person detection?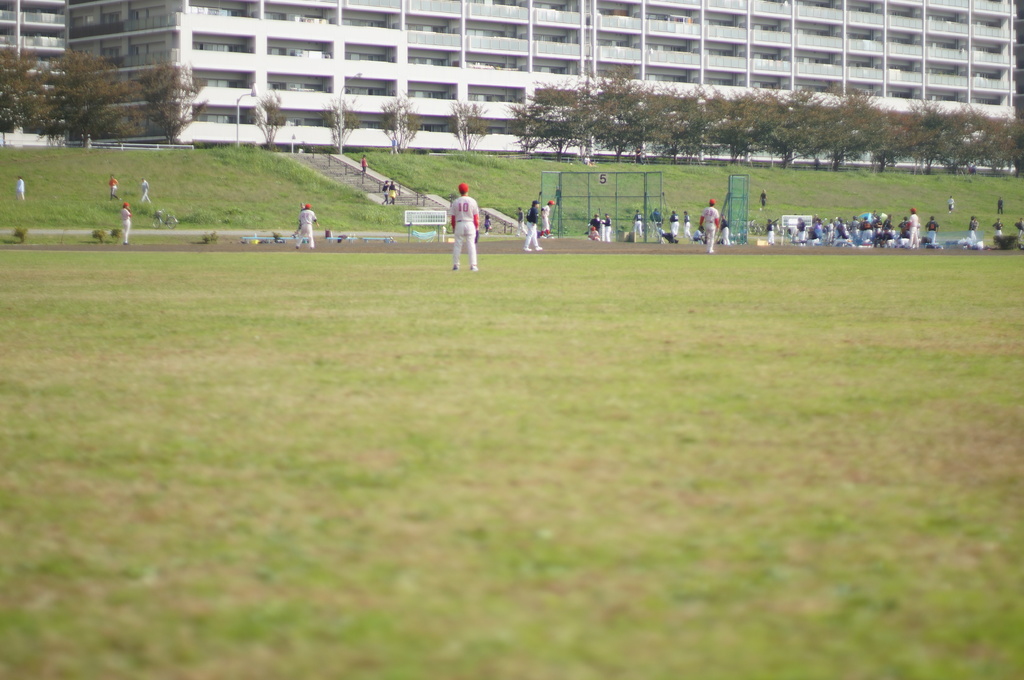
region(296, 205, 314, 249)
